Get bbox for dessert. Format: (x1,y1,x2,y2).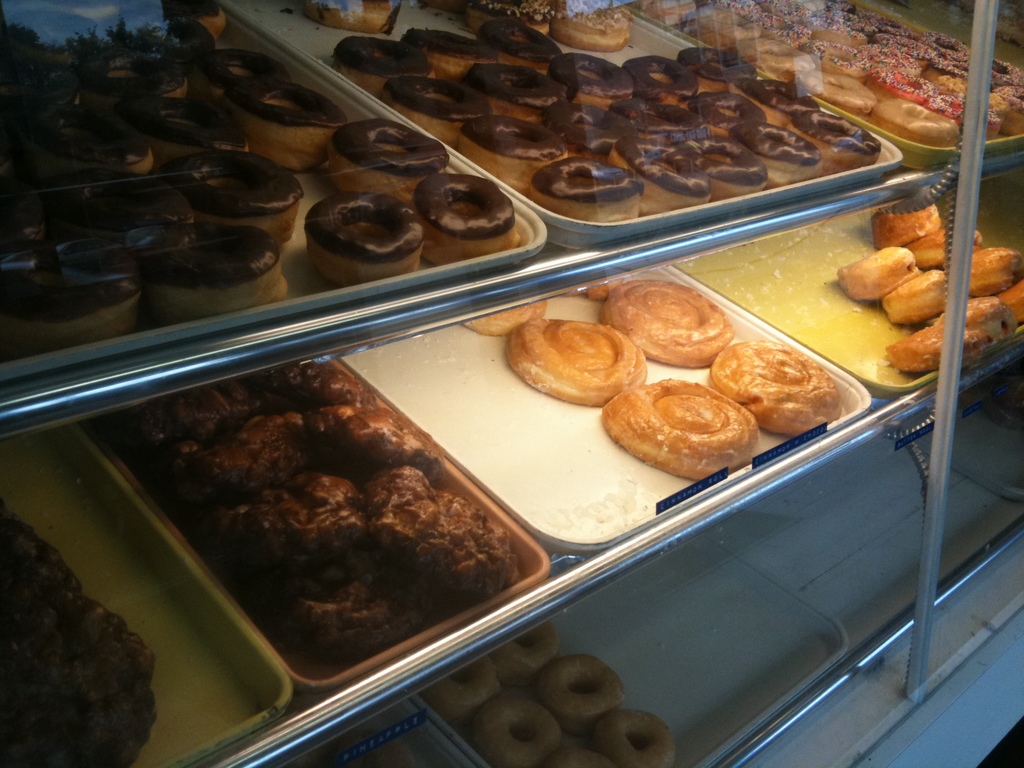
(616,284,729,365).
